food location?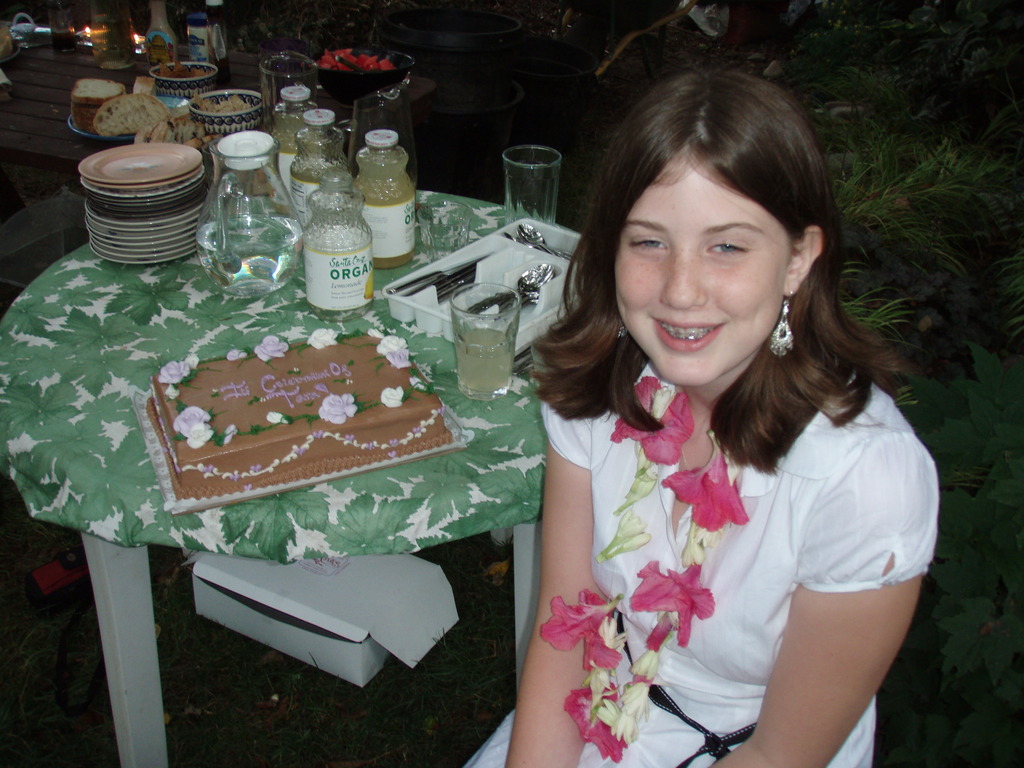
(67, 77, 170, 140)
